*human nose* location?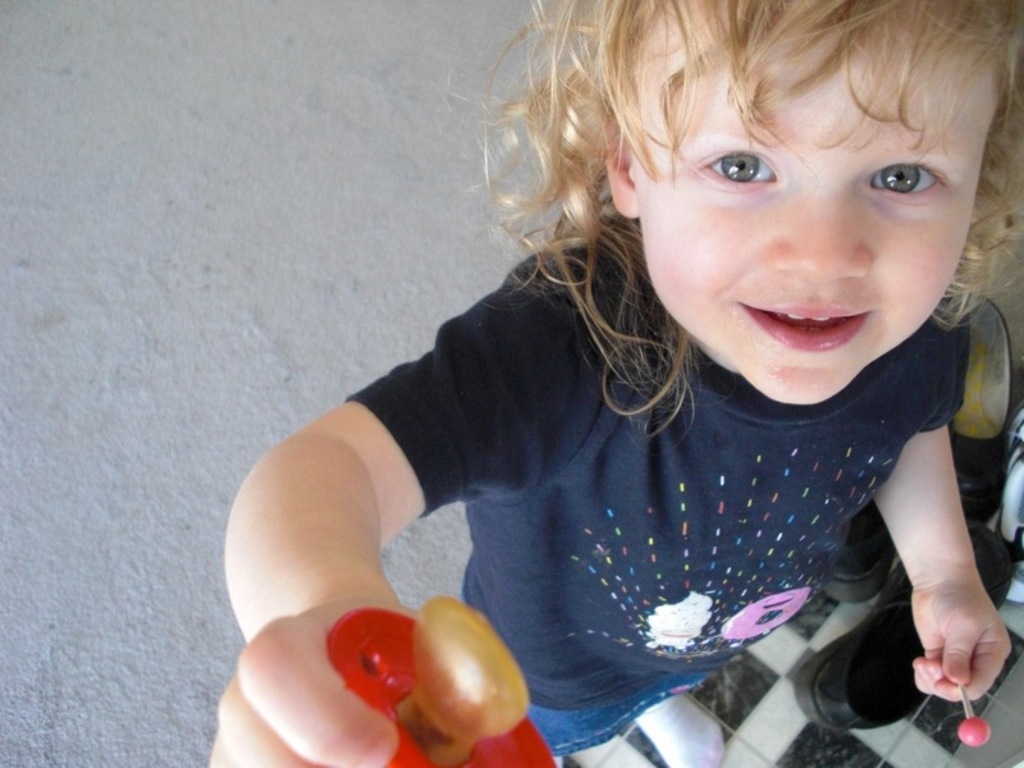
[765,175,872,280]
